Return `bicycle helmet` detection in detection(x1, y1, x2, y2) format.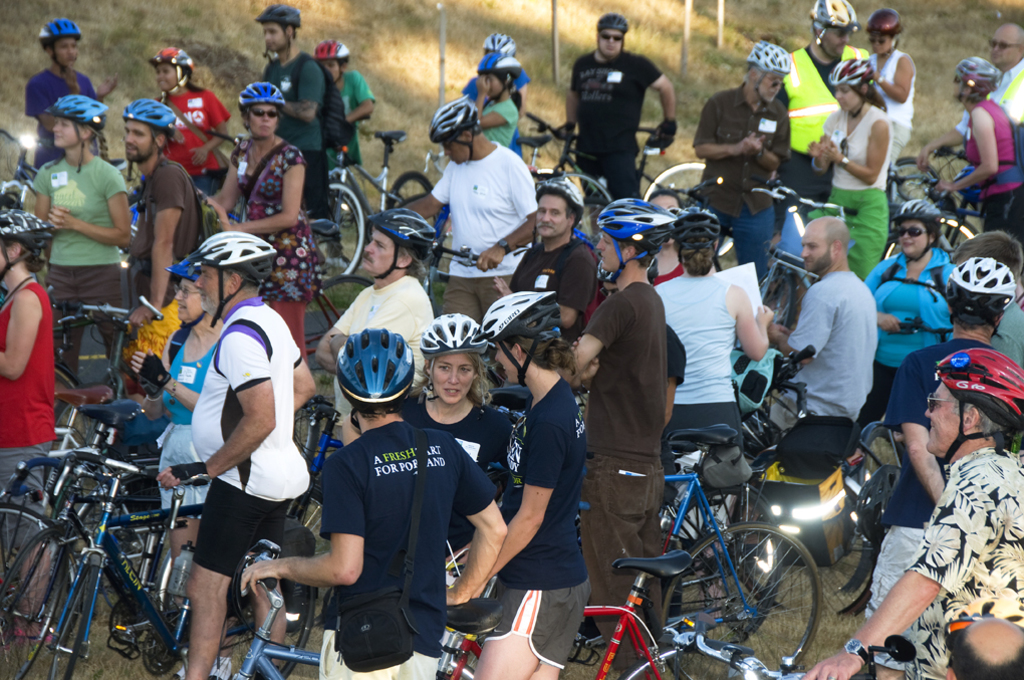
detection(807, 0, 848, 31).
